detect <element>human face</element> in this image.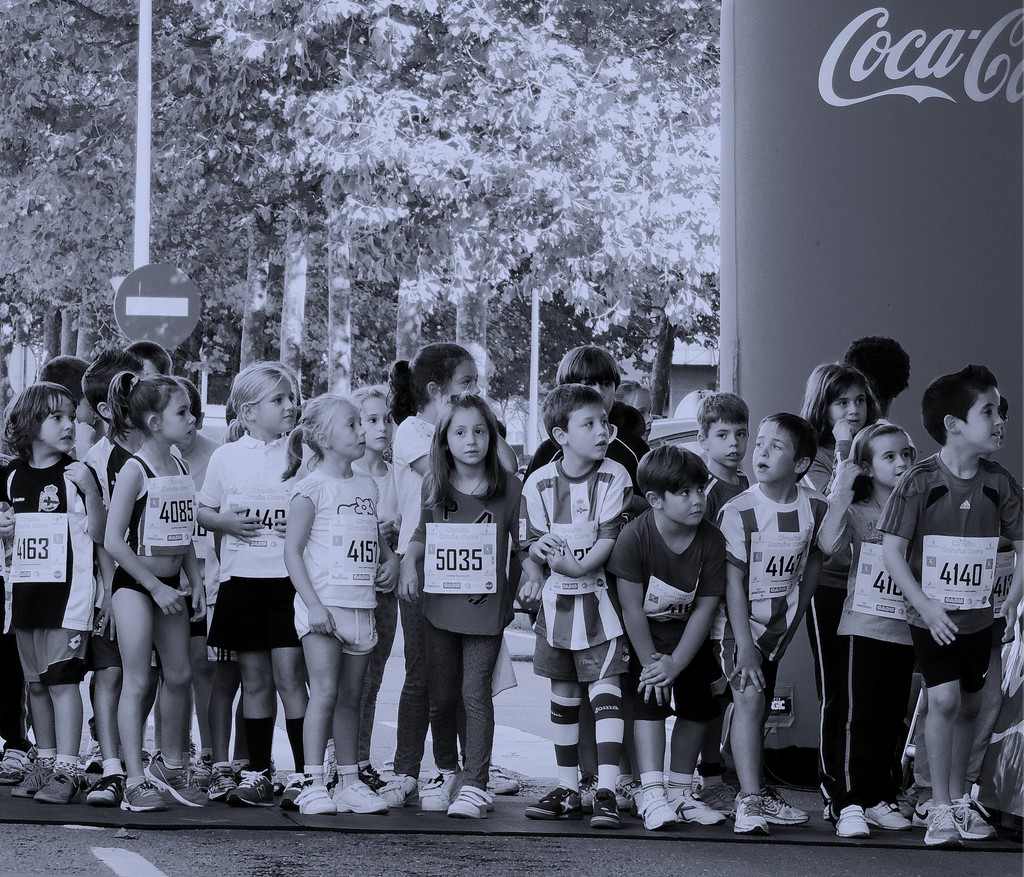
Detection: locate(446, 408, 490, 464).
